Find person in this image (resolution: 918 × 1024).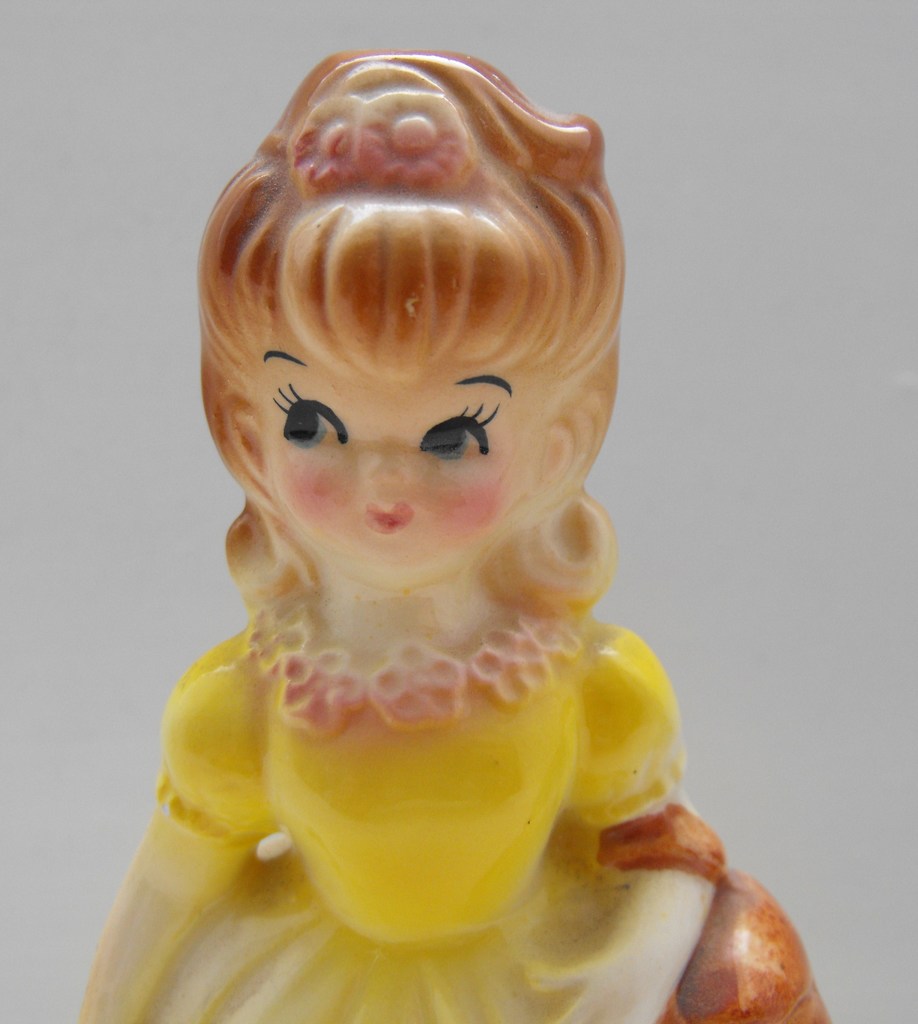
locate(41, 21, 809, 1023).
